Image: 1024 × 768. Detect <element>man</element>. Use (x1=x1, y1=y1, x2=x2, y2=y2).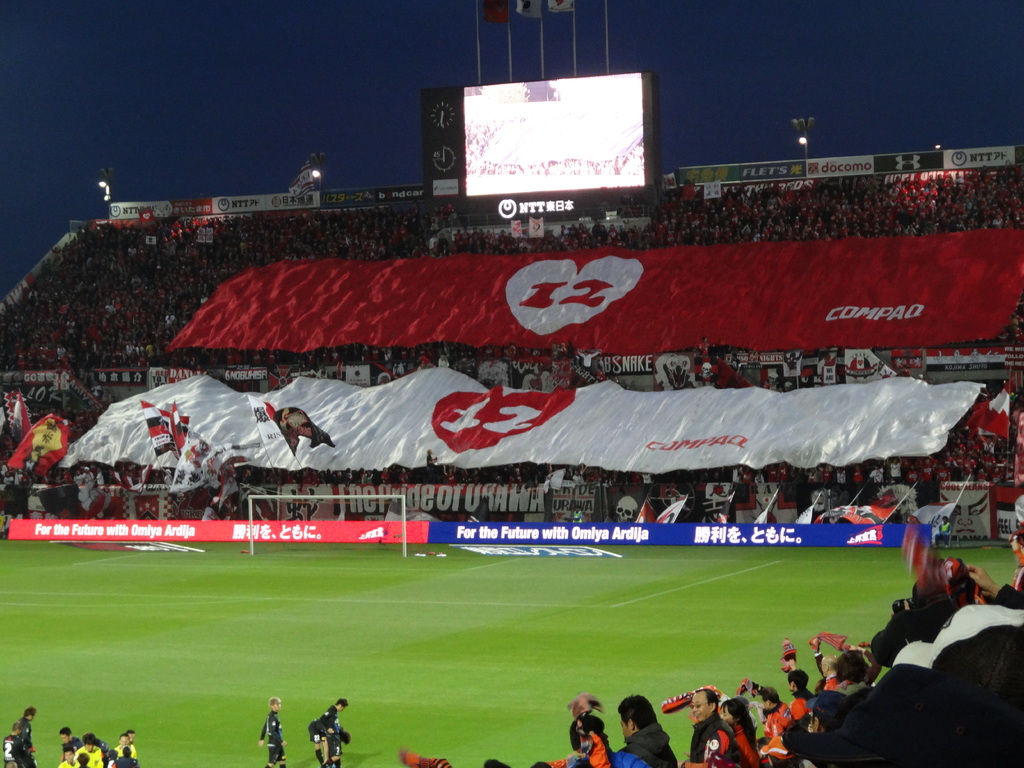
(x1=10, y1=705, x2=40, y2=767).
